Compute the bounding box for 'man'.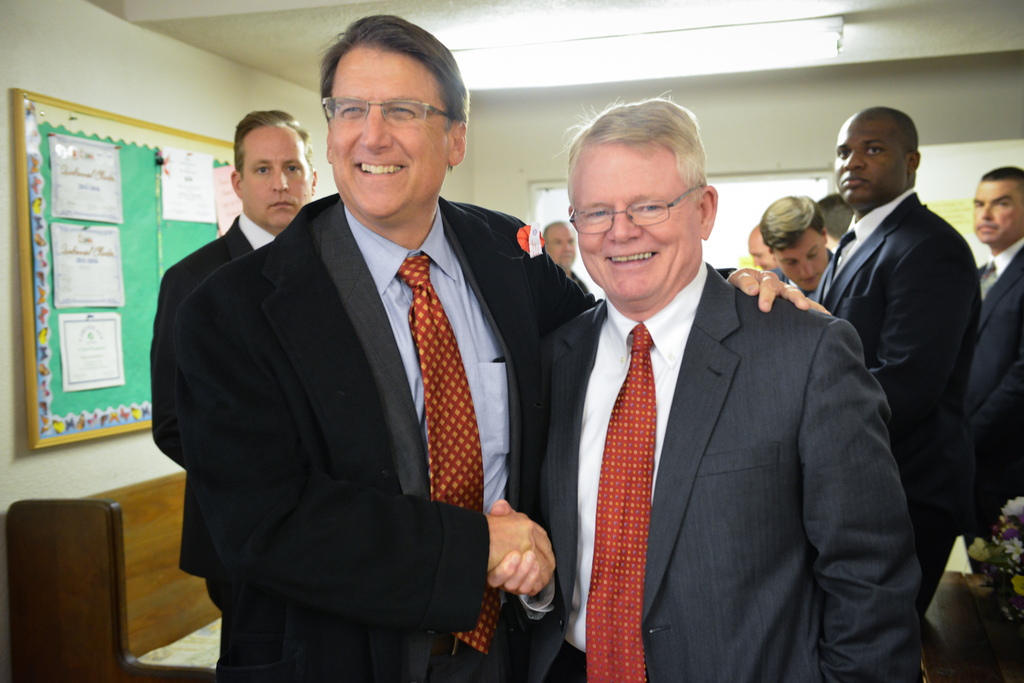
<region>960, 165, 1023, 567</region>.
